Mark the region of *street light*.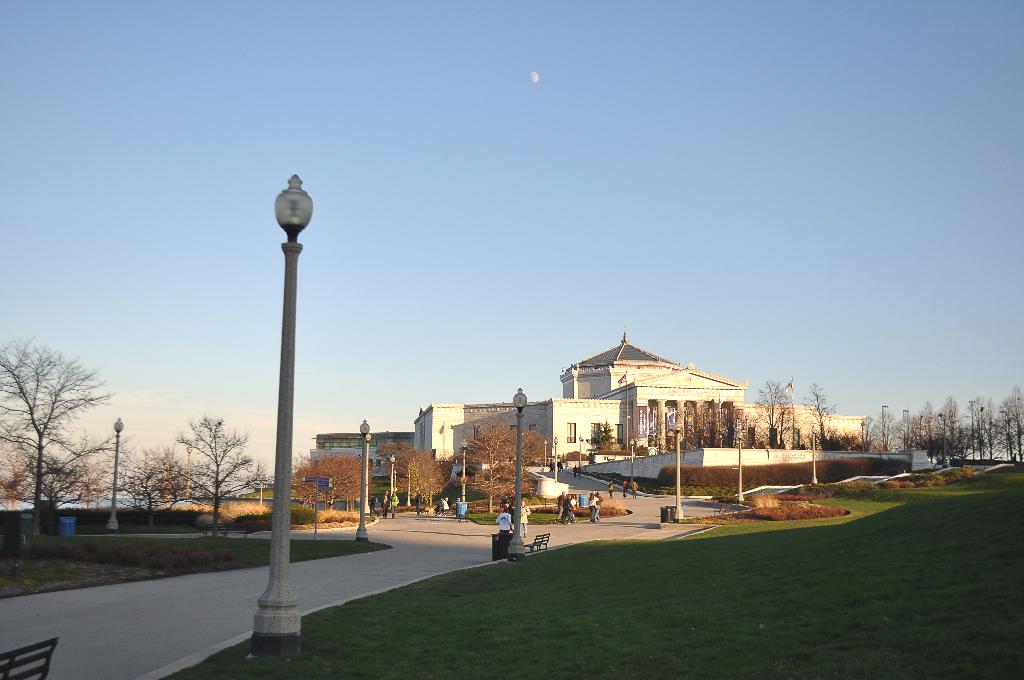
Region: bbox=[998, 411, 1005, 457].
